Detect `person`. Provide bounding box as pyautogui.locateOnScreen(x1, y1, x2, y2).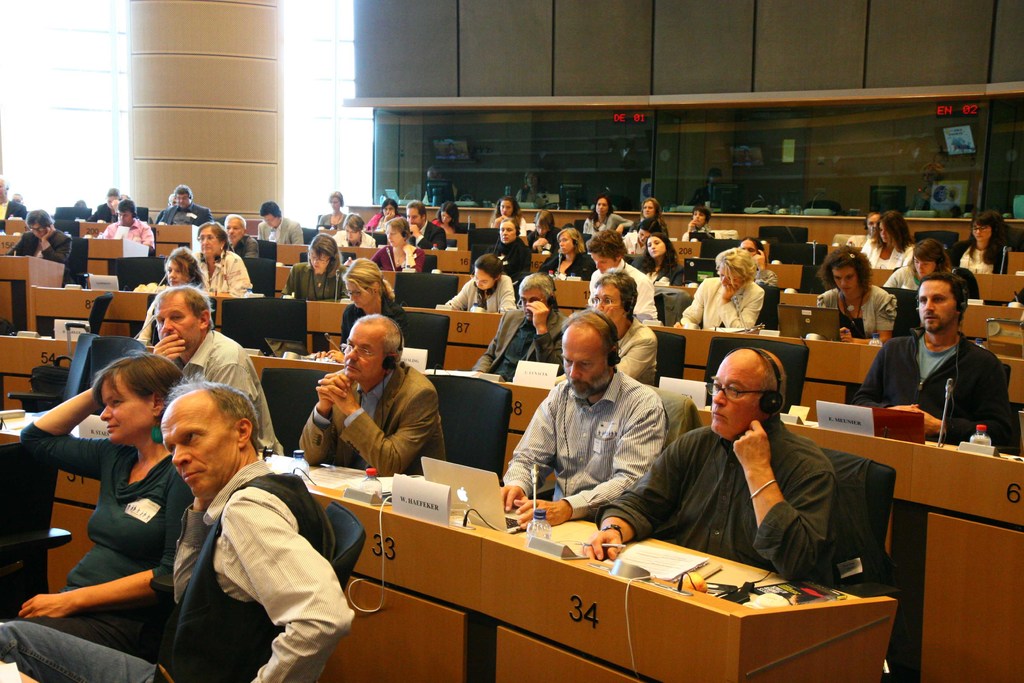
pyautogui.locateOnScreen(499, 309, 664, 528).
